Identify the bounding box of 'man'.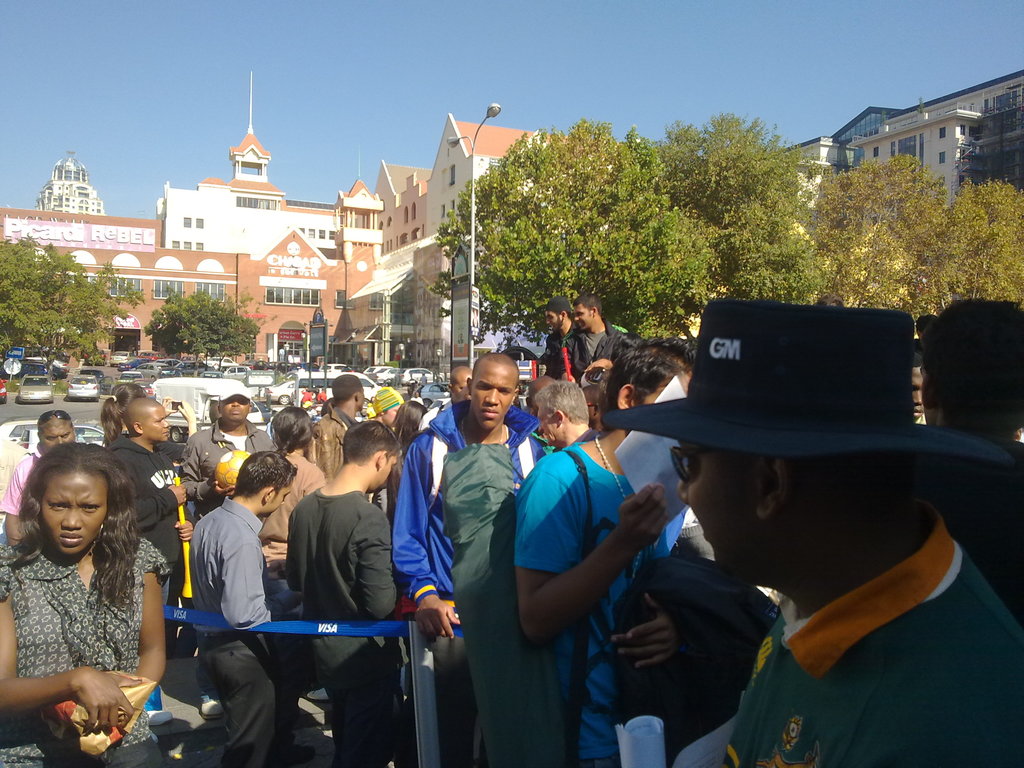
598/322/1012/767.
